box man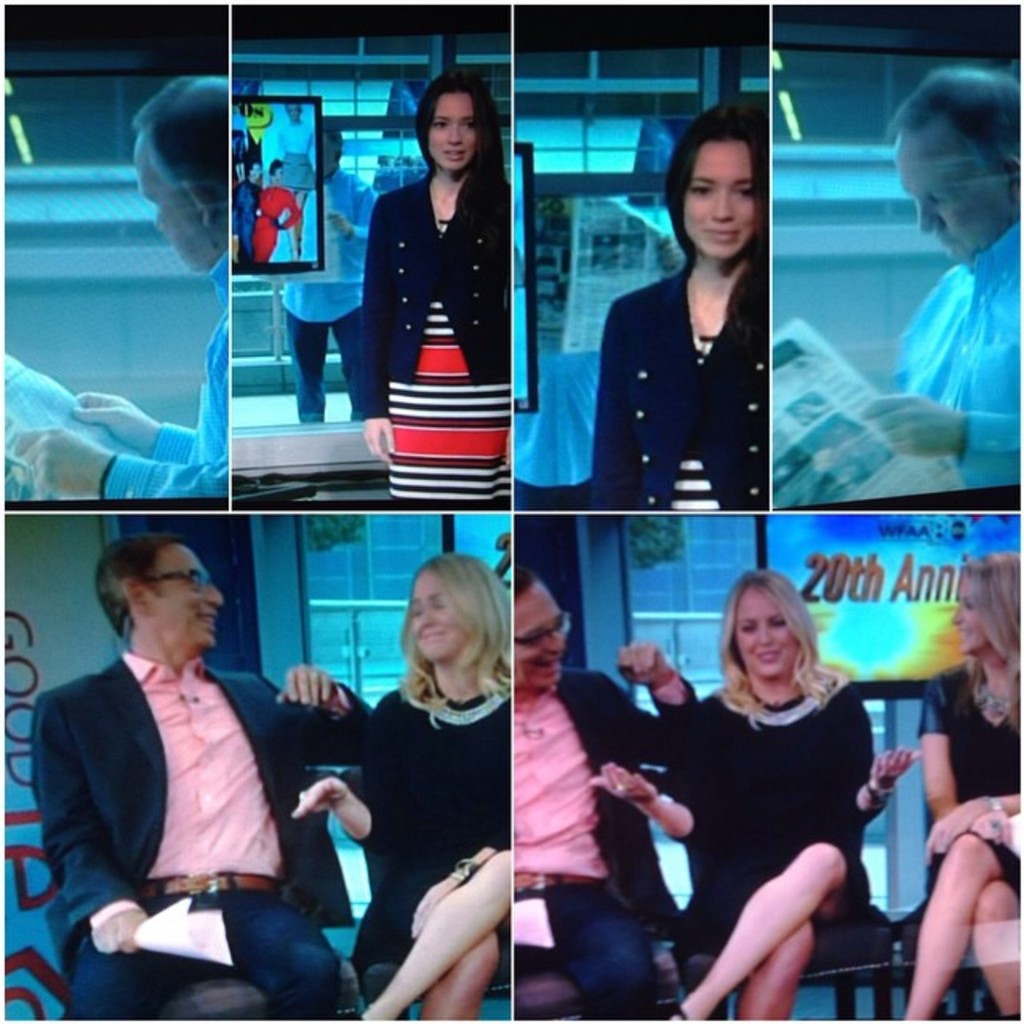
bbox=(35, 515, 354, 1010)
